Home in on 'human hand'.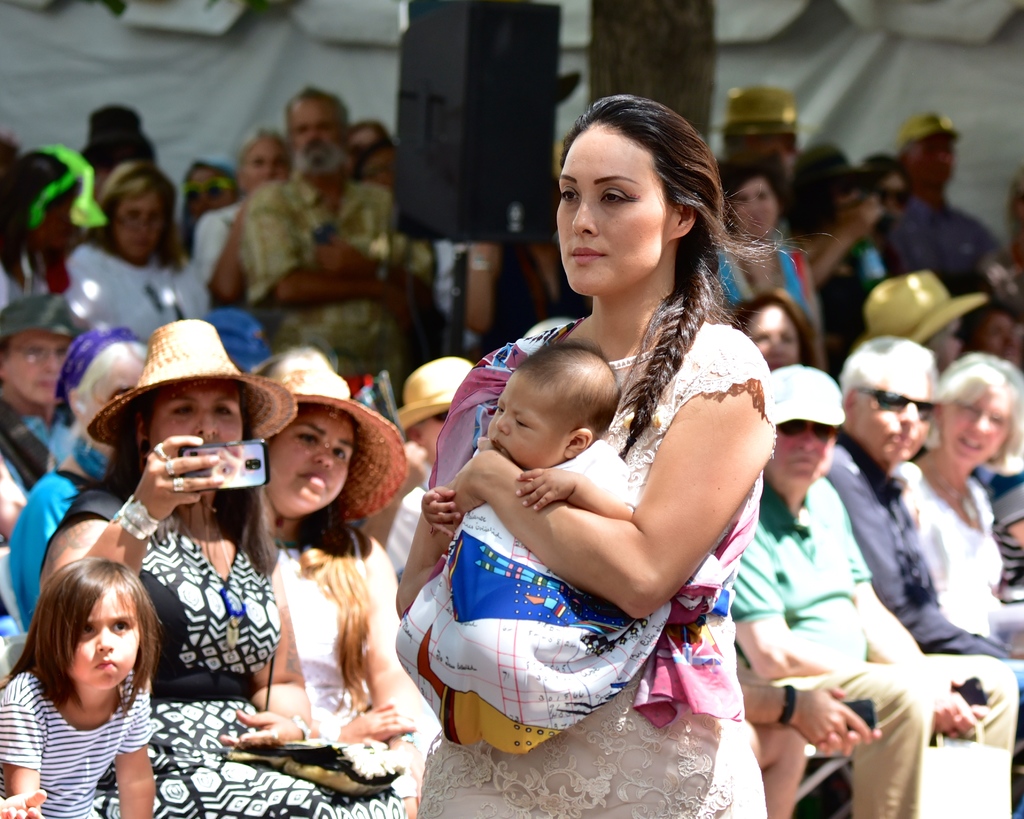
Homed in at <bbox>450, 436, 506, 515</bbox>.
